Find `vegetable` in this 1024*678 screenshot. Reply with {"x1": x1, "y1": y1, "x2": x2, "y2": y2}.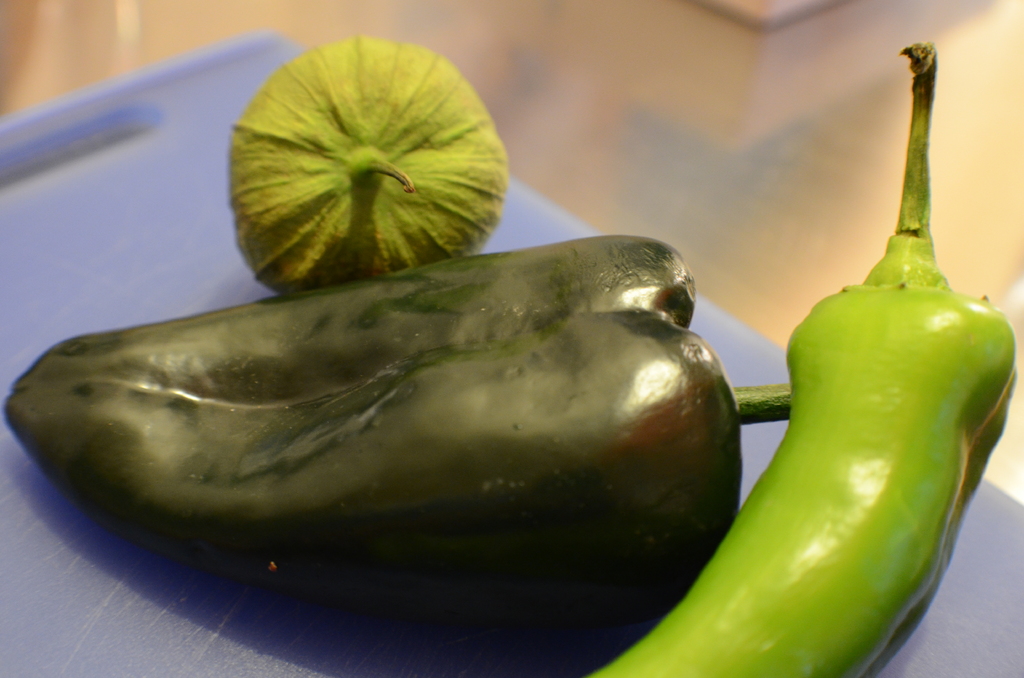
{"x1": 228, "y1": 35, "x2": 511, "y2": 300}.
